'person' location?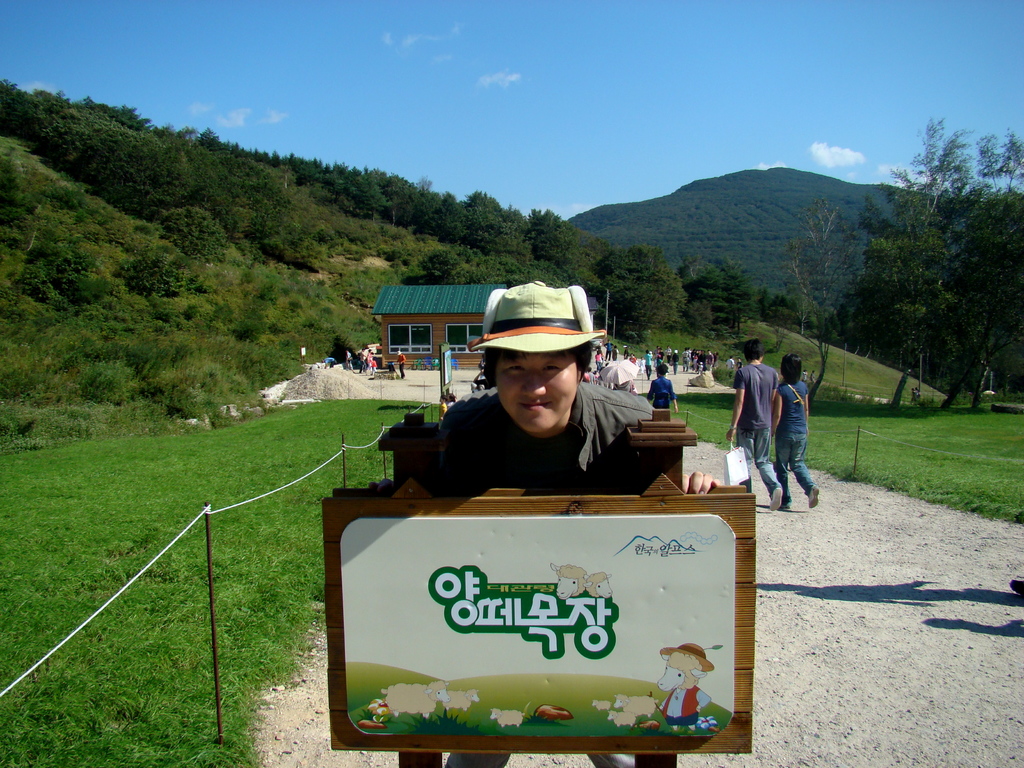
Rect(912, 392, 918, 399)
